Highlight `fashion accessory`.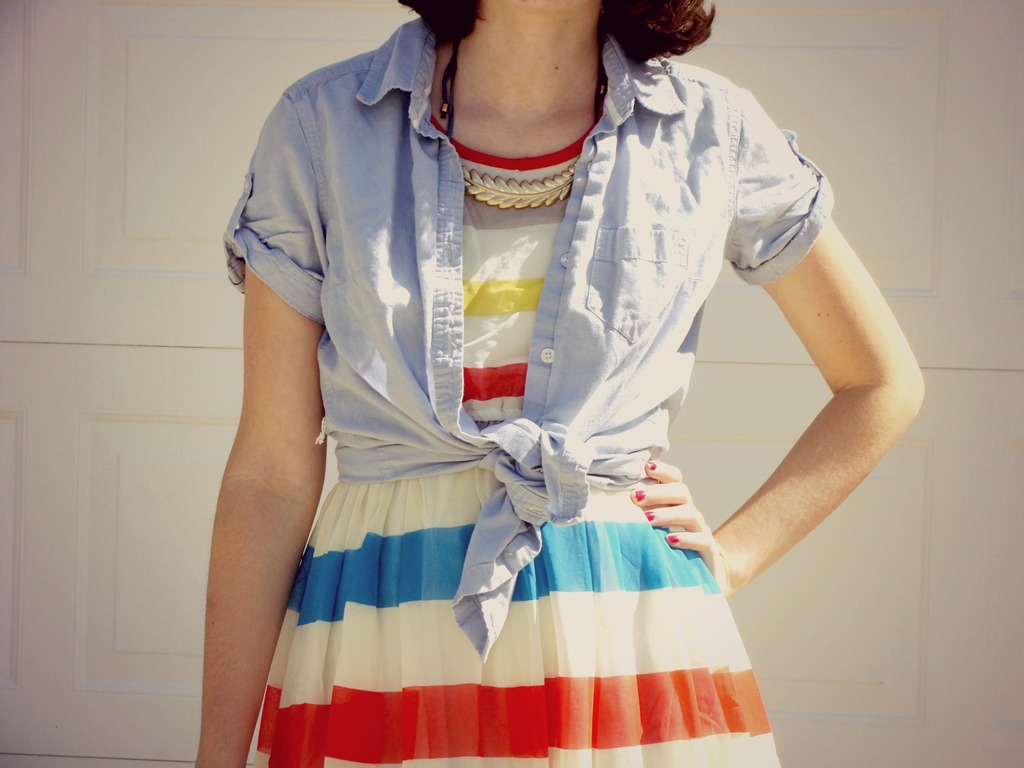
Highlighted region: (438, 36, 607, 212).
